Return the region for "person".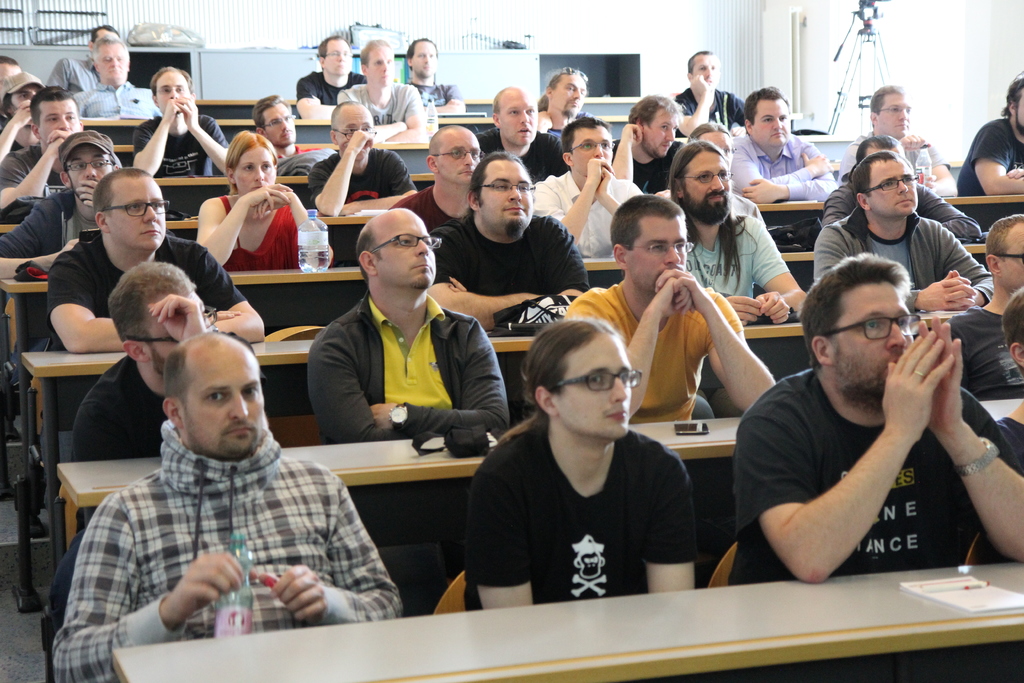
detection(473, 83, 575, 184).
